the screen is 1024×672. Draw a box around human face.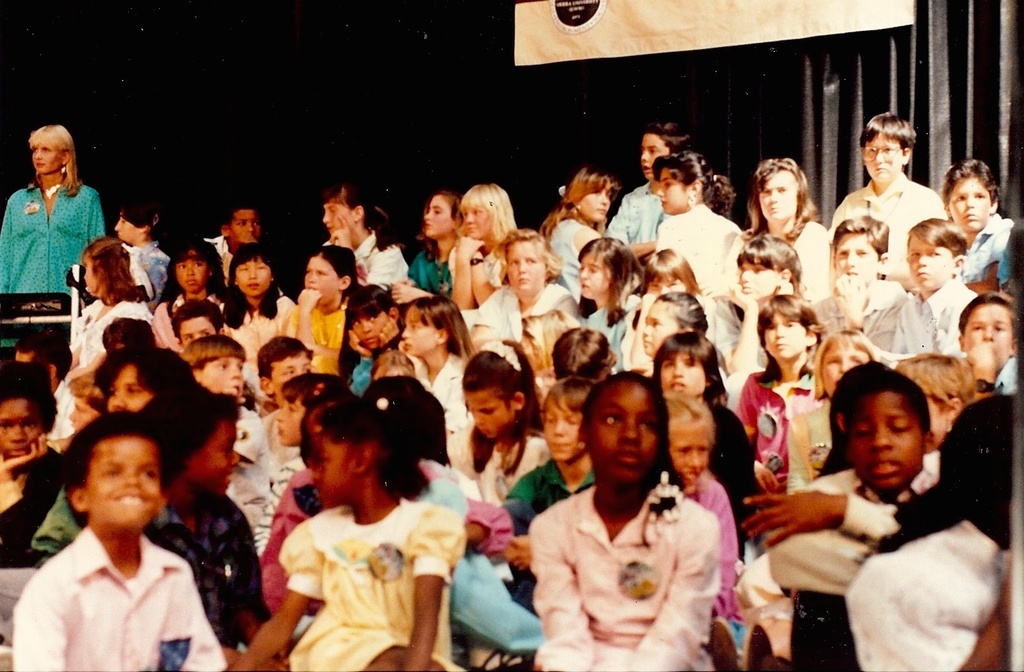
69,399,94,433.
